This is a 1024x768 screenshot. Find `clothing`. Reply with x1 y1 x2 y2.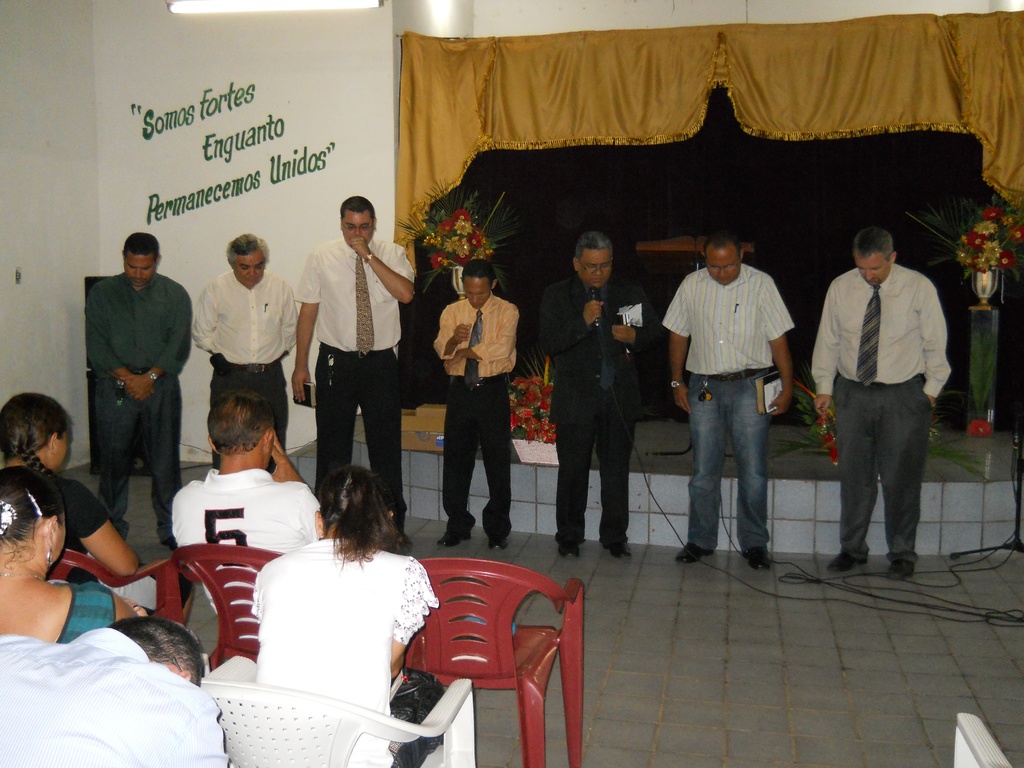
298 230 417 531.
